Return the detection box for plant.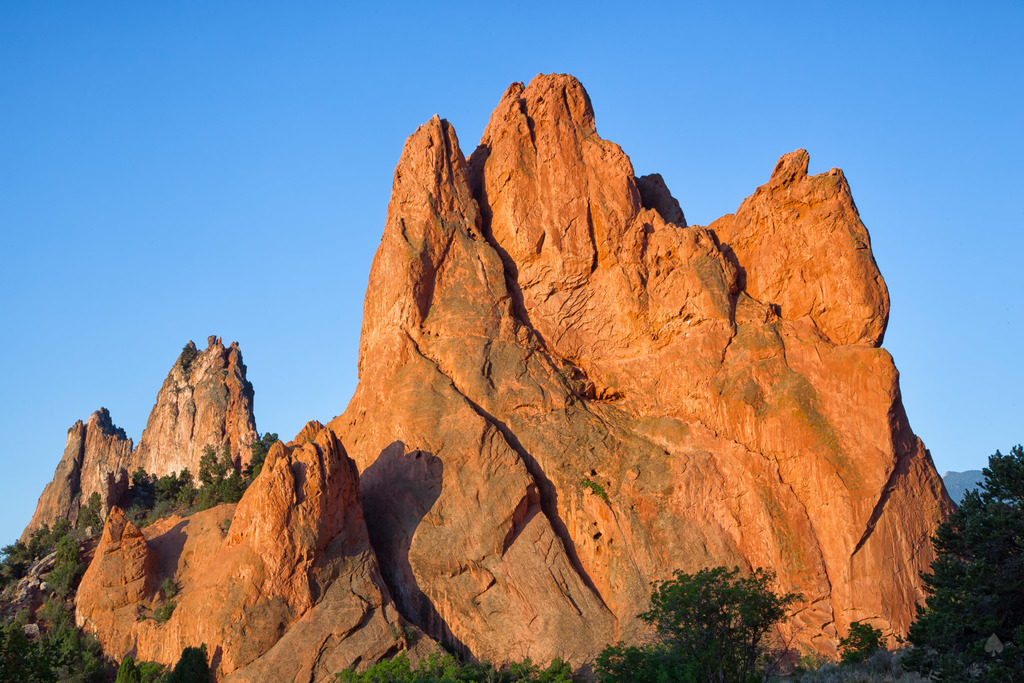
(left=221, top=516, right=234, bottom=531).
